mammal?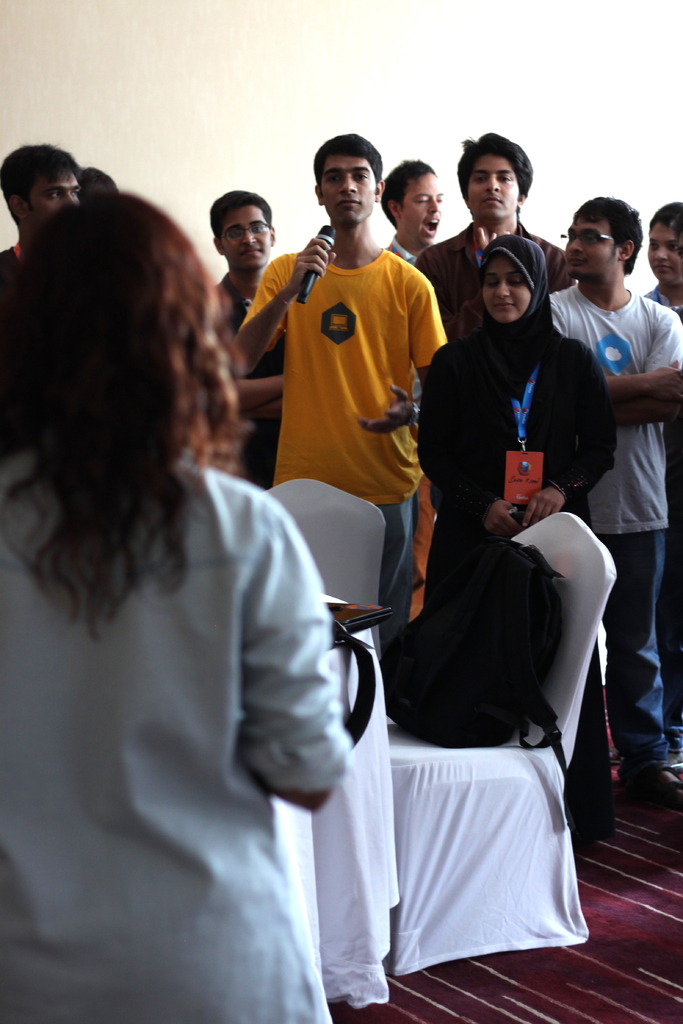
detection(78, 161, 119, 202)
